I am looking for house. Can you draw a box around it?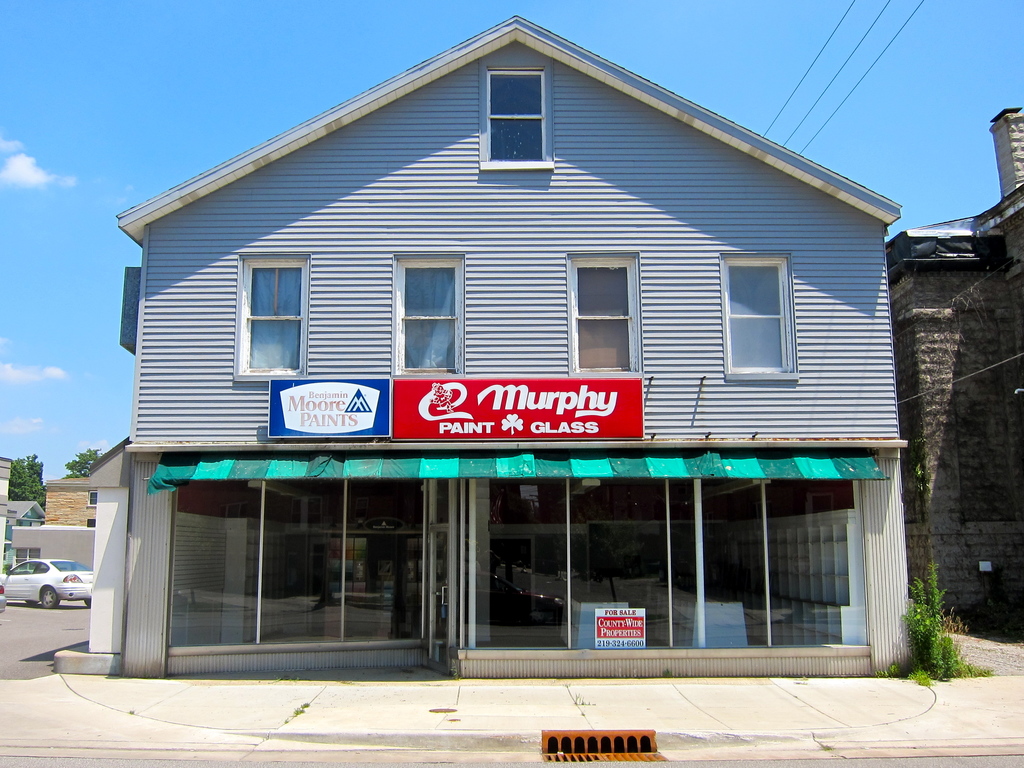
Sure, the bounding box is {"left": 76, "top": 0, "right": 936, "bottom": 693}.
